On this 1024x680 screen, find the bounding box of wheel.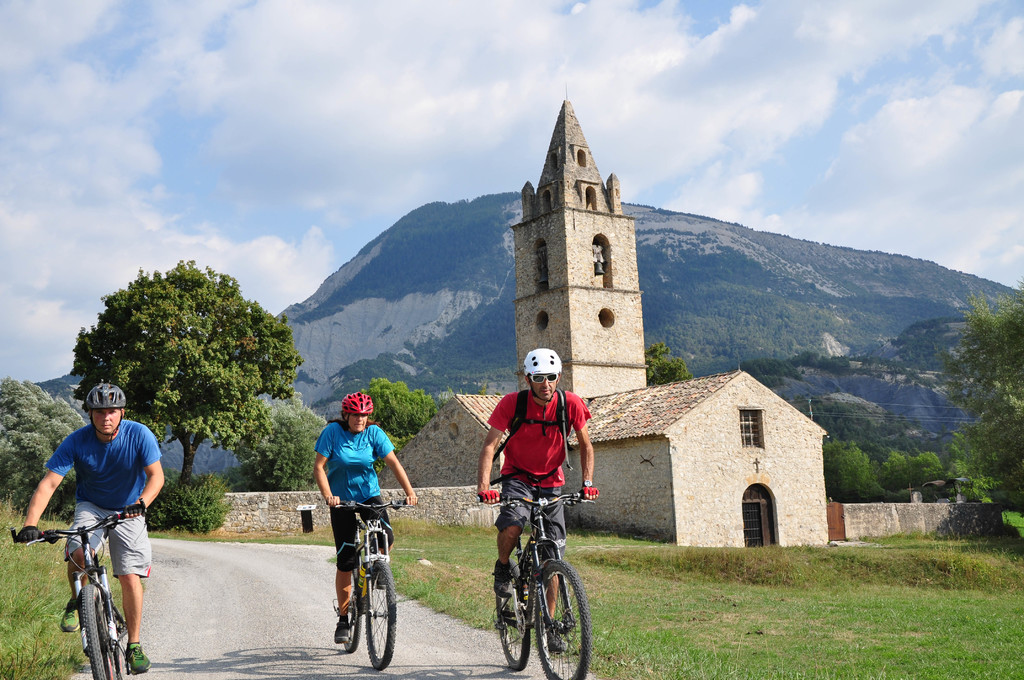
Bounding box: [335, 570, 363, 655].
